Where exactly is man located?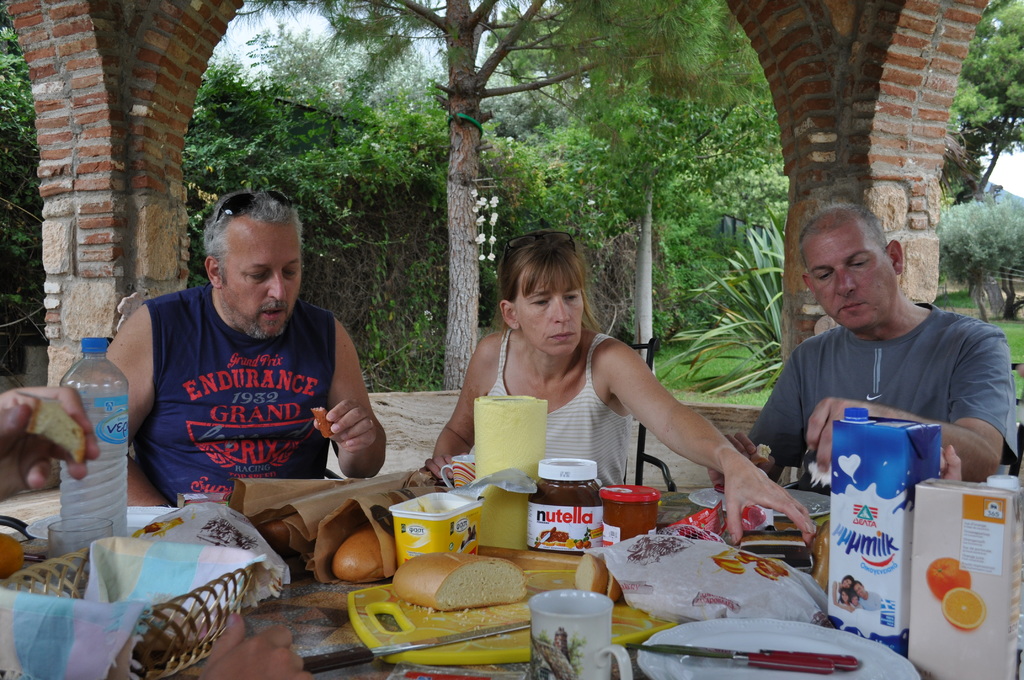
Its bounding box is box(99, 174, 398, 526).
